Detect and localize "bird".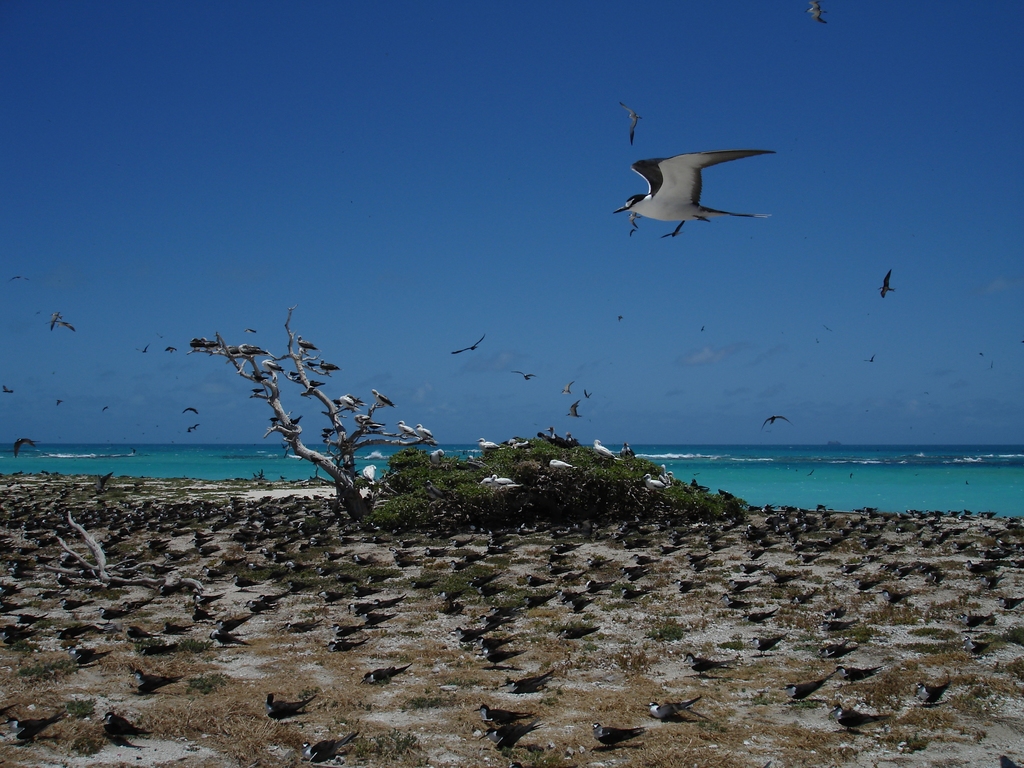
Localized at [left=1013, top=542, right=1023, bottom=551].
